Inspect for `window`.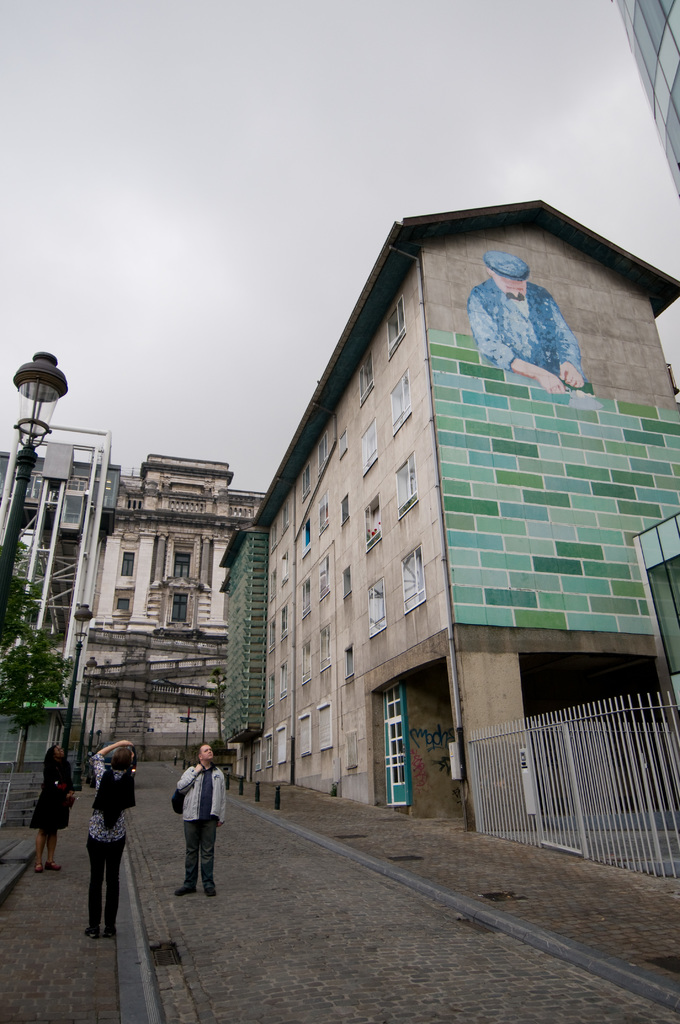
Inspection: 368,571,385,643.
